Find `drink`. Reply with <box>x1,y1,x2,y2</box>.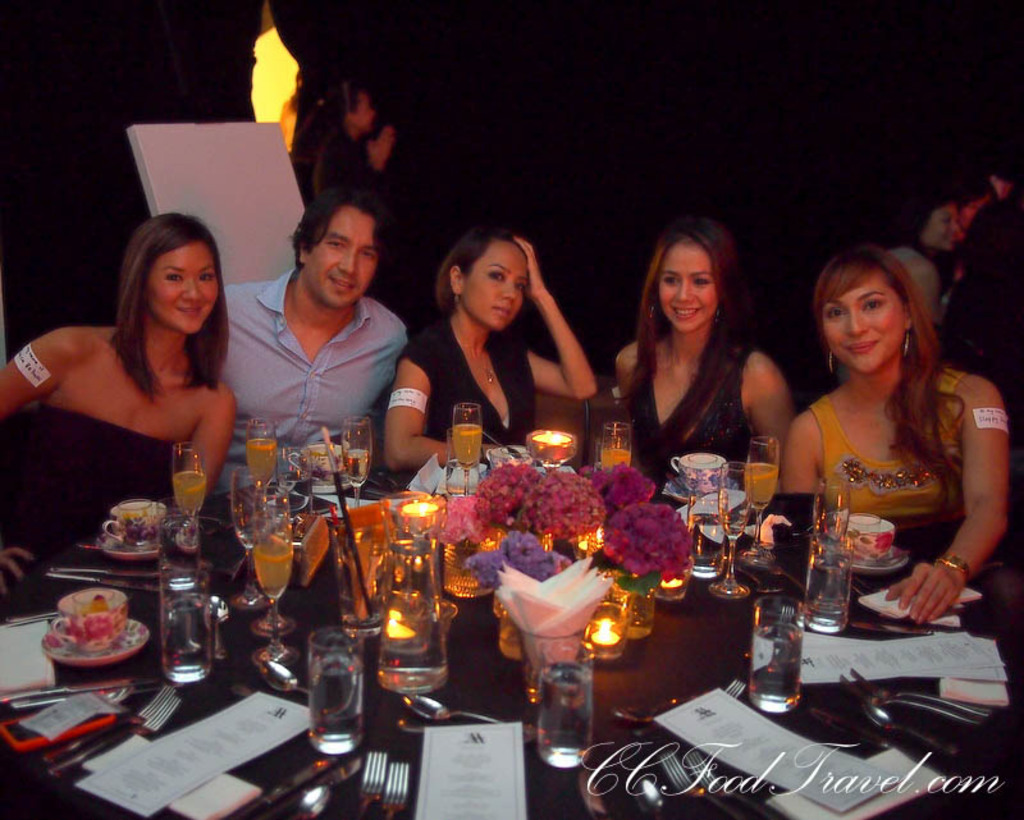
<box>170,468,209,518</box>.
